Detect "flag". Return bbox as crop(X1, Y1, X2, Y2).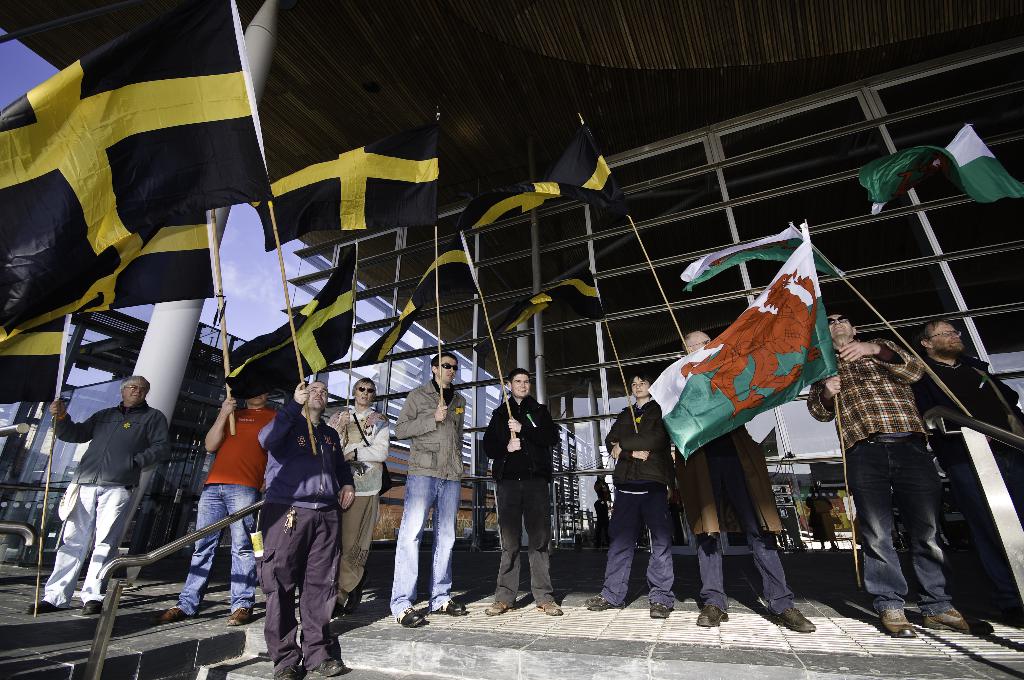
crop(533, 129, 616, 206).
